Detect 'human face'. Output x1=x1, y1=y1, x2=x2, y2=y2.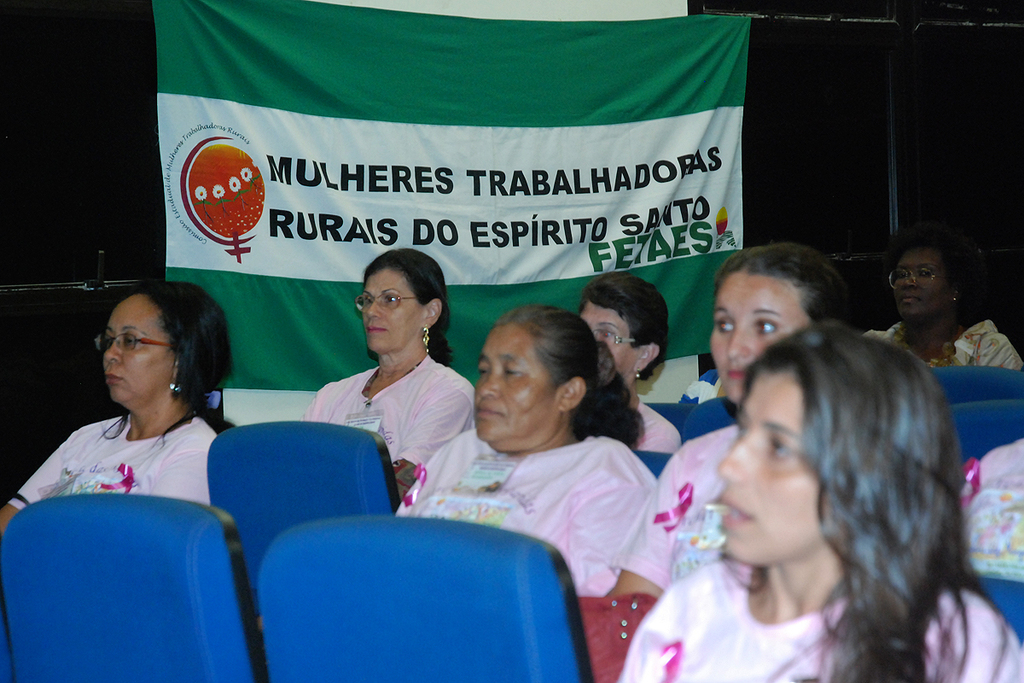
x1=719, y1=362, x2=832, y2=563.
